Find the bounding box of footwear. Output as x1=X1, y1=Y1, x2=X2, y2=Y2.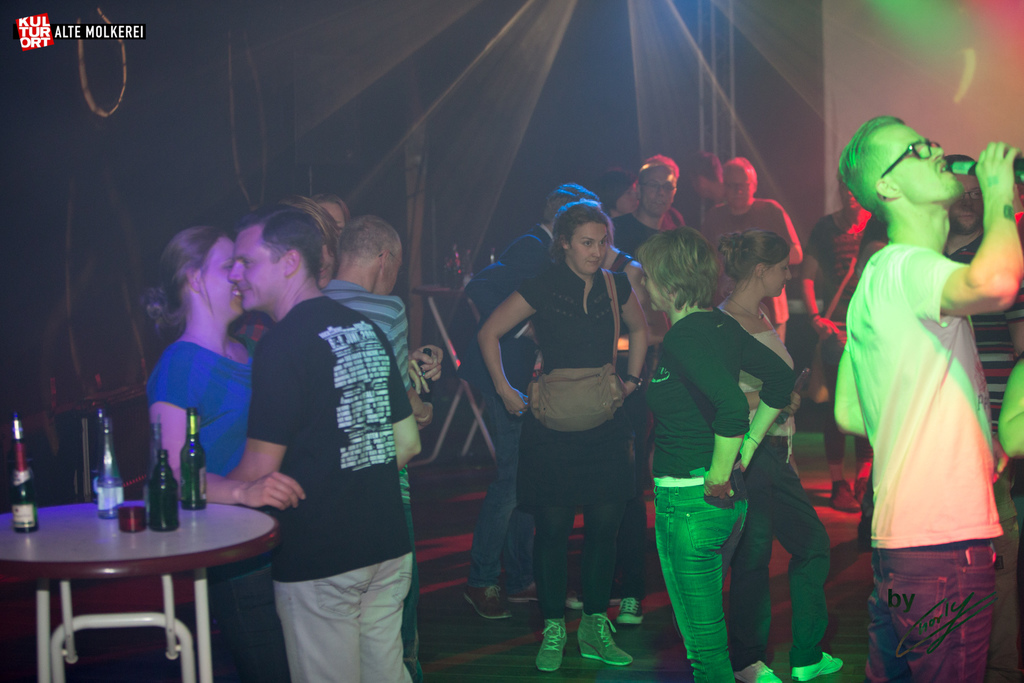
x1=508, y1=583, x2=546, y2=601.
